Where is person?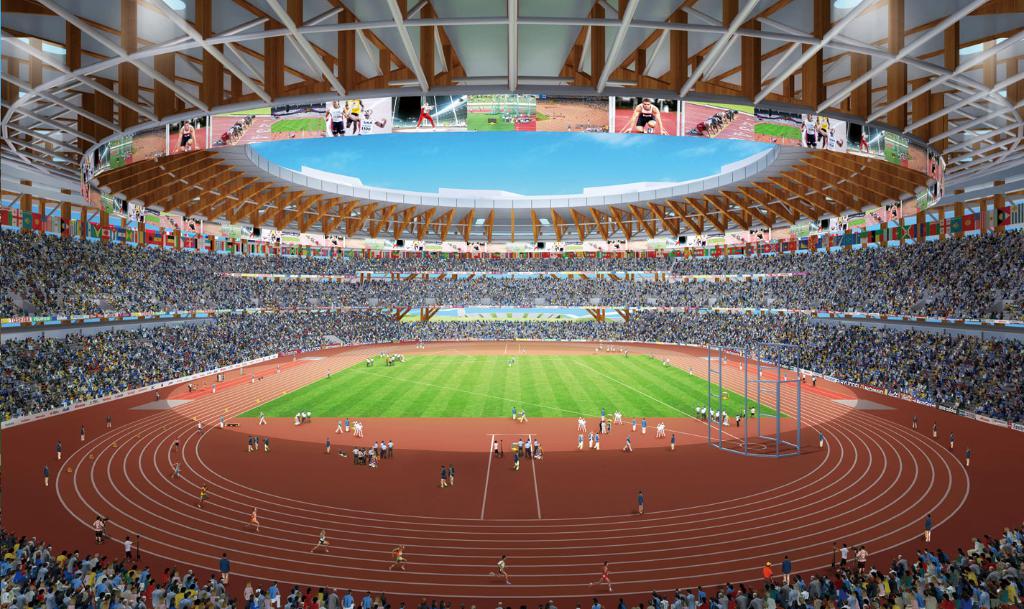
171/434/180/448.
